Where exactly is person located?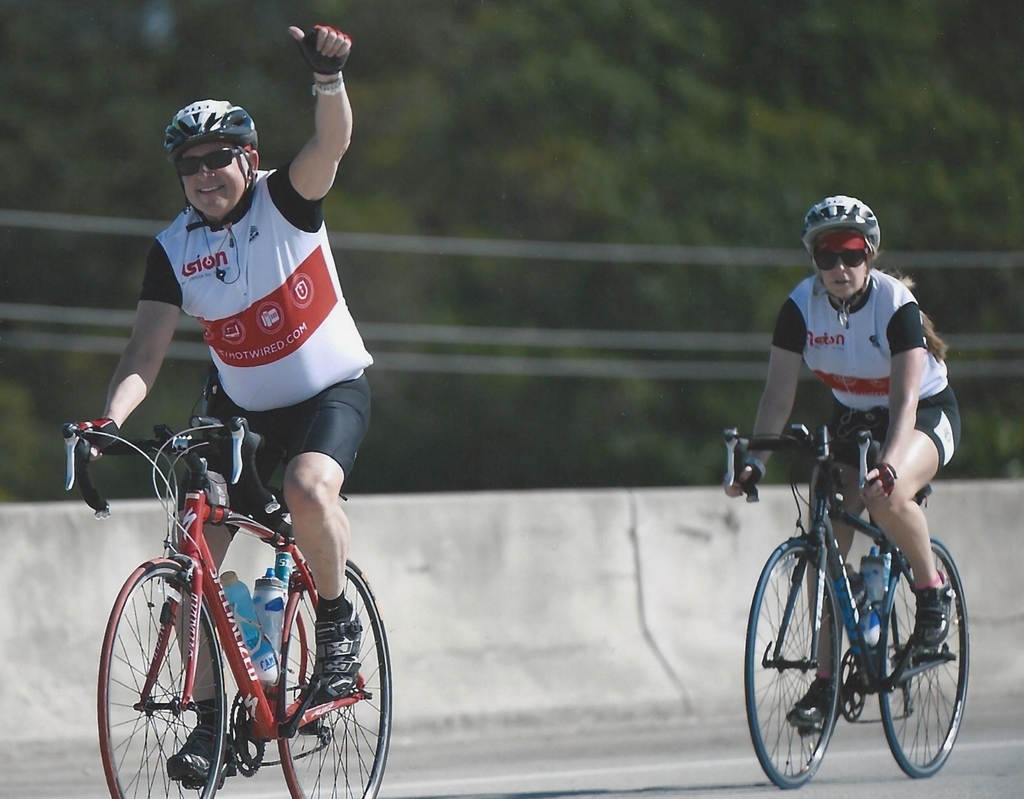
Its bounding box is (x1=722, y1=196, x2=964, y2=730).
